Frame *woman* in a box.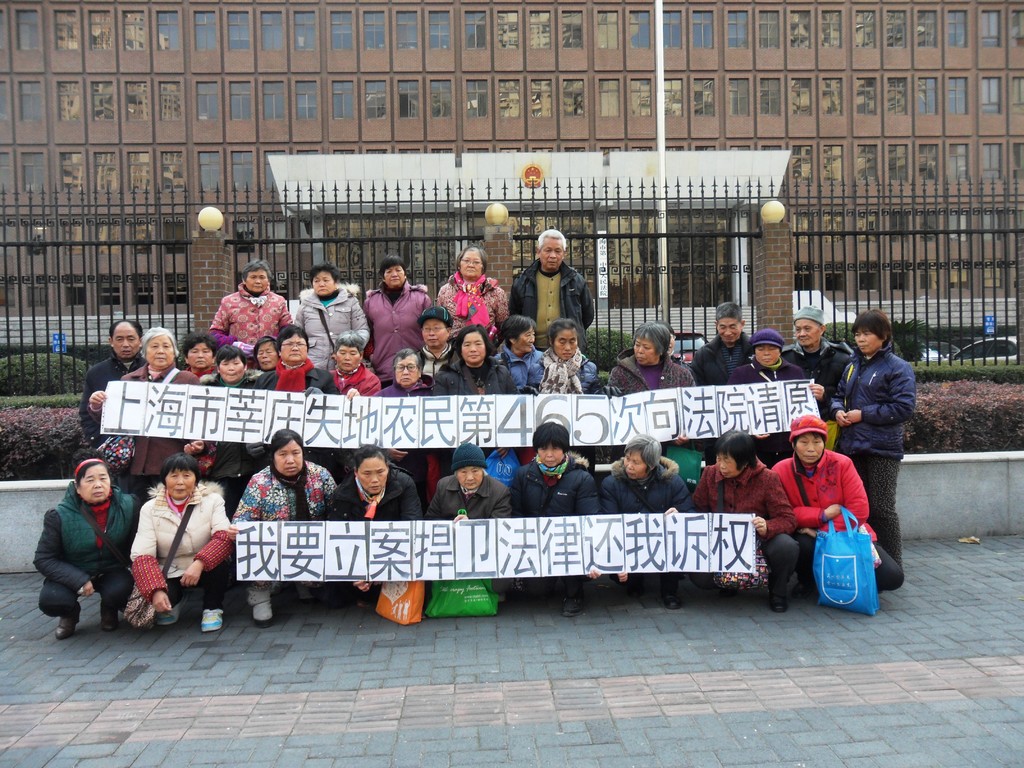
l=496, t=316, r=542, b=398.
